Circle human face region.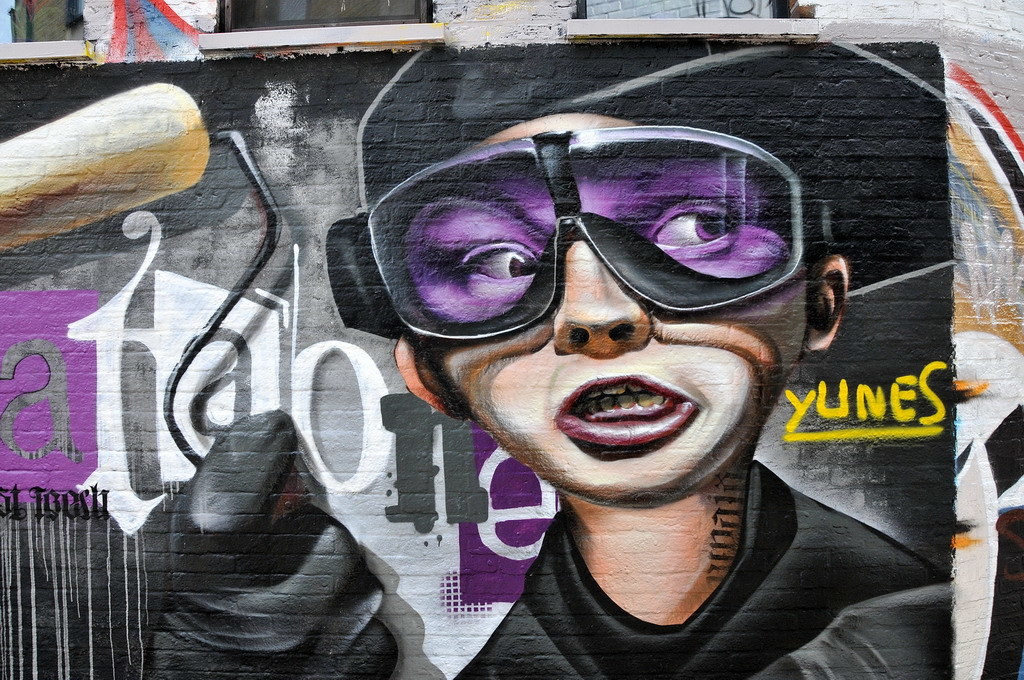
Region: (left=416, top=114, right=808, bottom=495).
